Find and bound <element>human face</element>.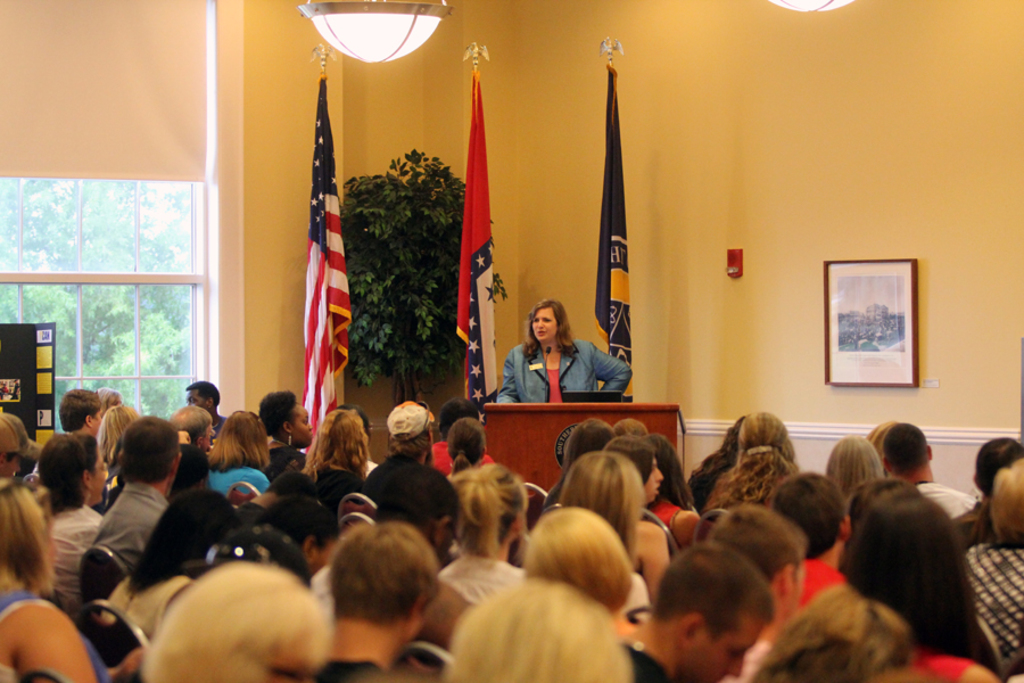
Bound: l=639, t=459, r=663, b=508.
